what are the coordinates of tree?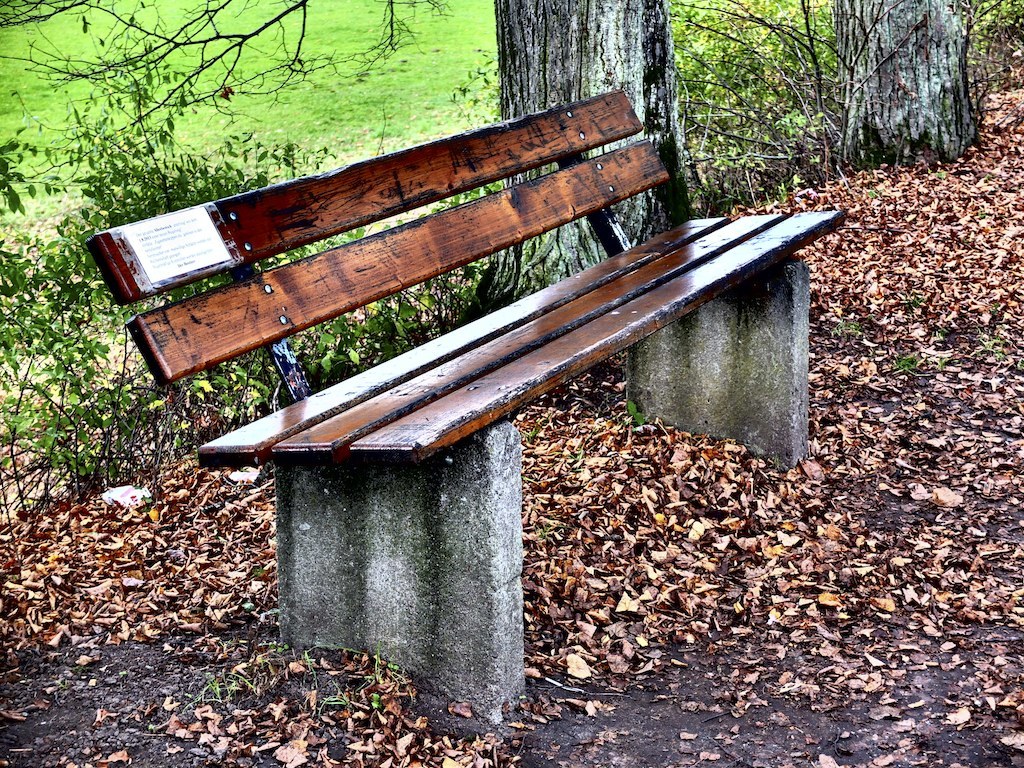
{"x1": 489, "y1": 0, "x2": 699, "y2": 302}.
